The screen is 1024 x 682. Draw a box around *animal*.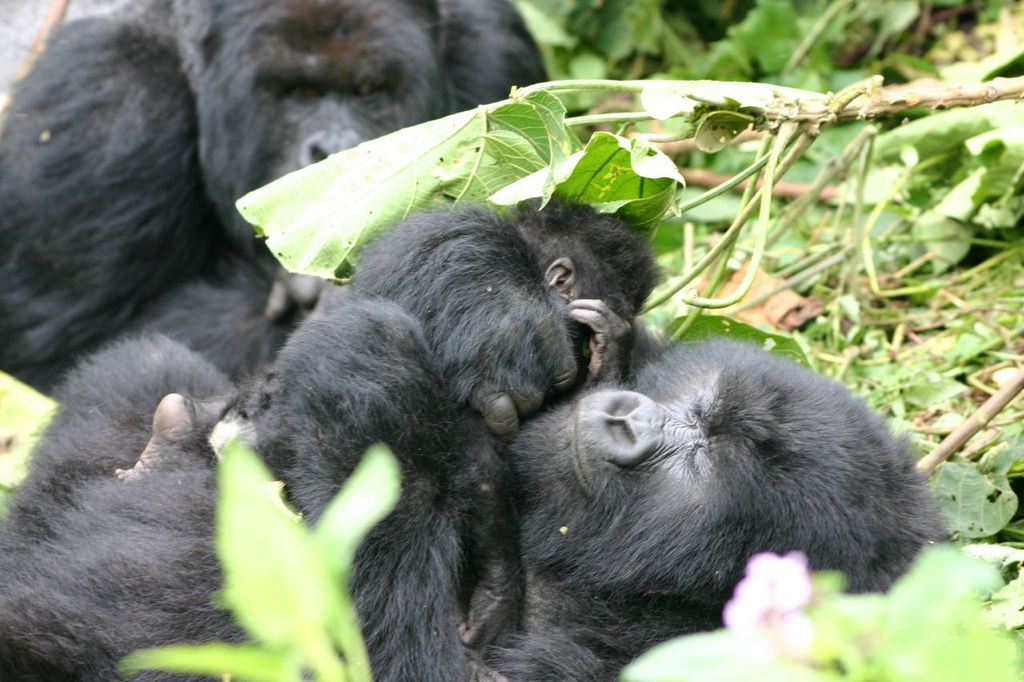
Rect(0, 0, 570, 381).
